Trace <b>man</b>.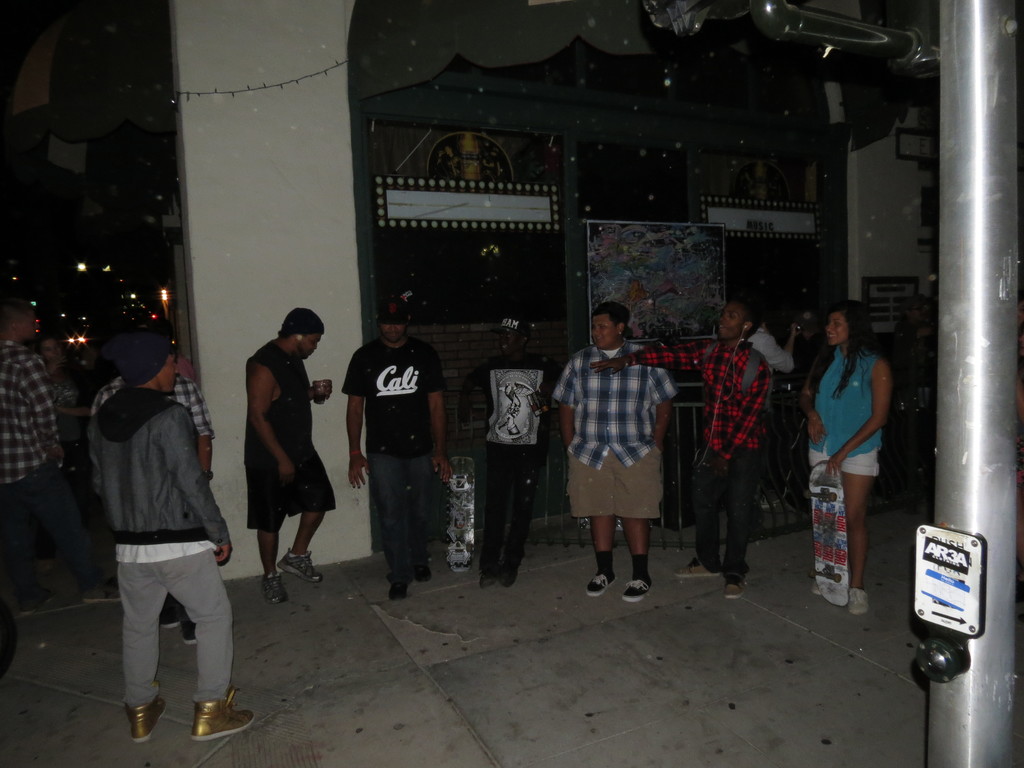
Traced to BBox(108, 321, 260, 752).
